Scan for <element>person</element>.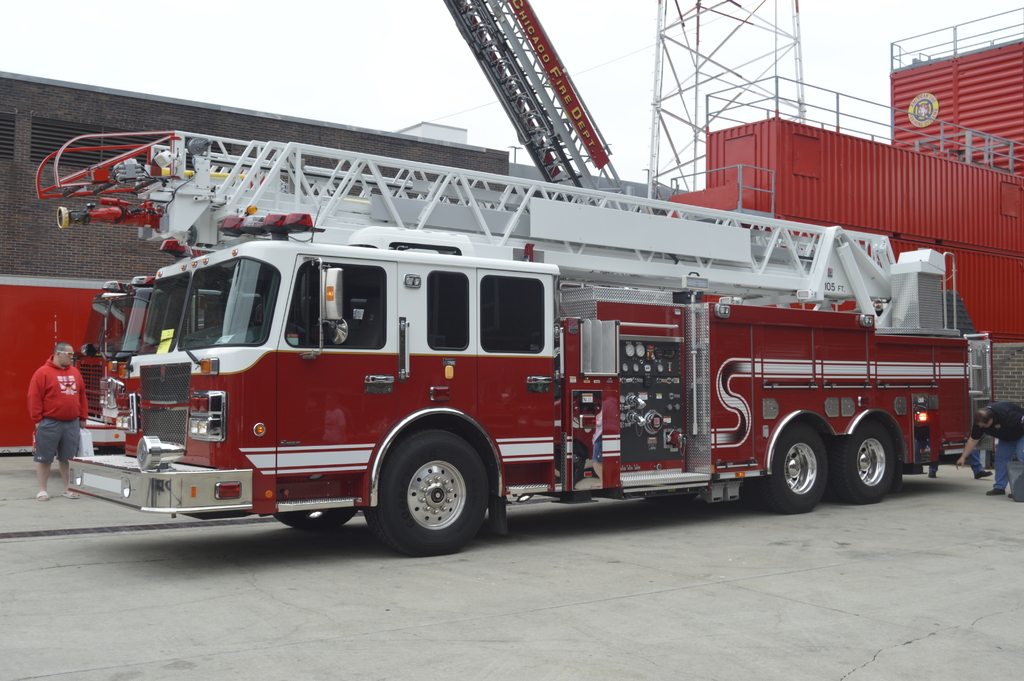
Scan result: (955, 400, 1023, 500).
